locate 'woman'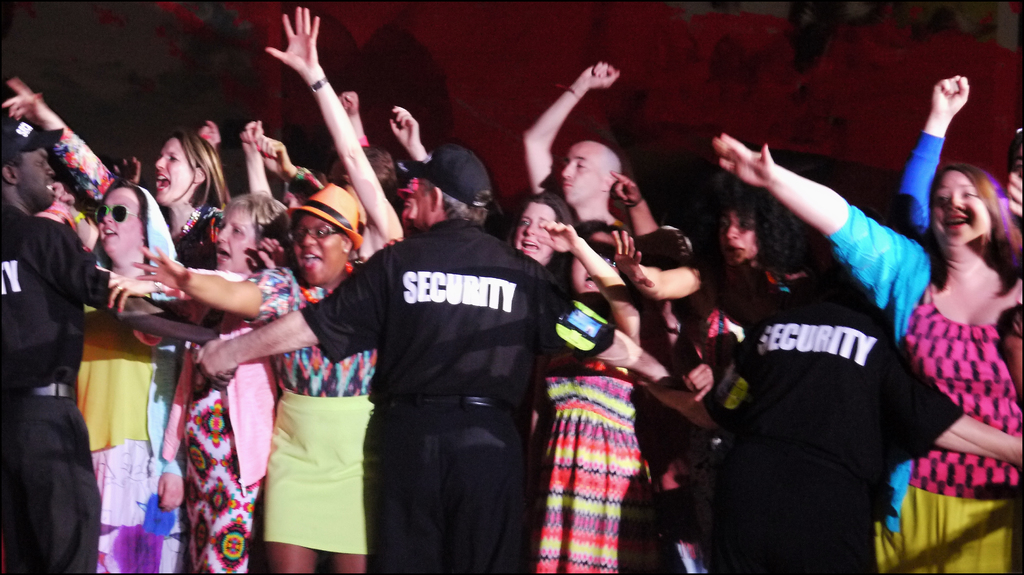
[0,78,235,271]
